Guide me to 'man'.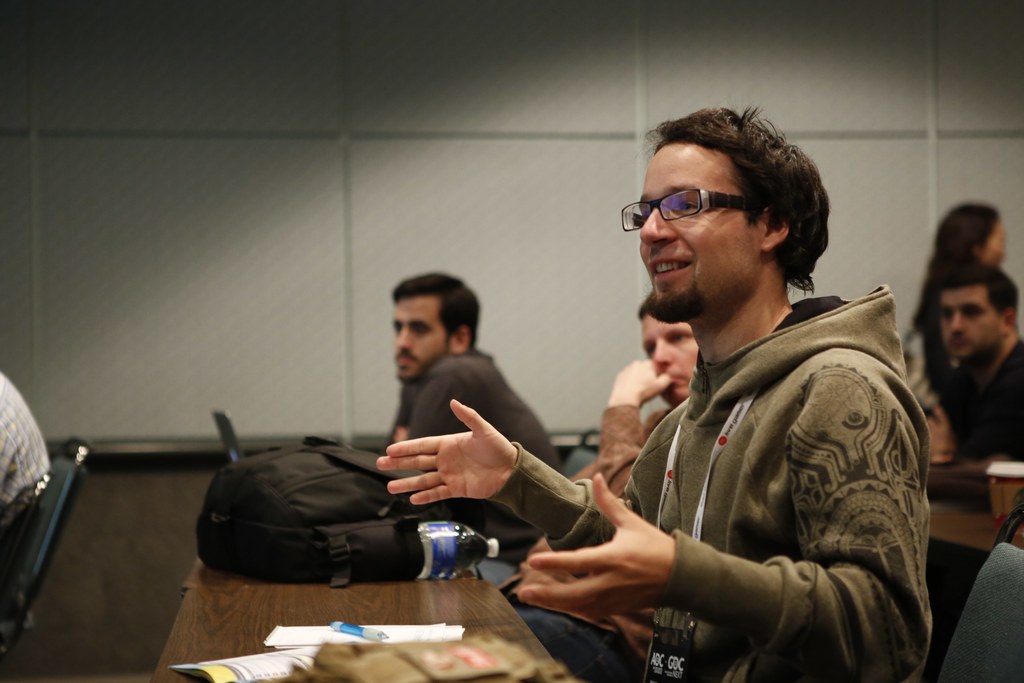
Guidance: 480 294 703 682.
